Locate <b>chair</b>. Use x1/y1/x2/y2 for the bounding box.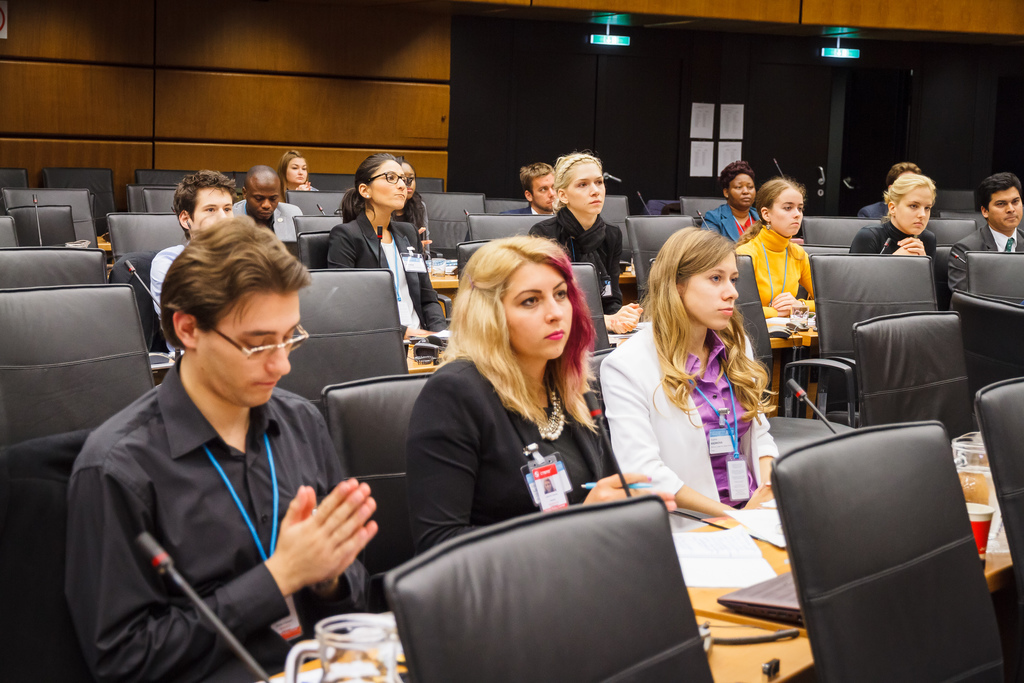
770/420/997/682.
